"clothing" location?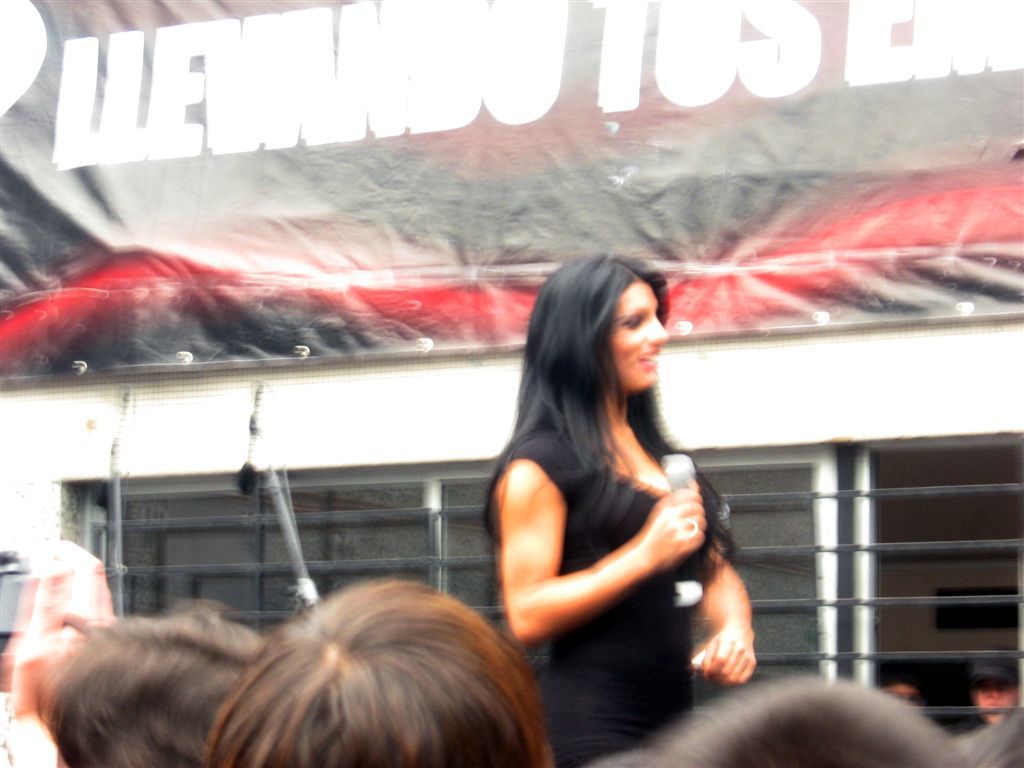
<box>484,420,715,767</box>
